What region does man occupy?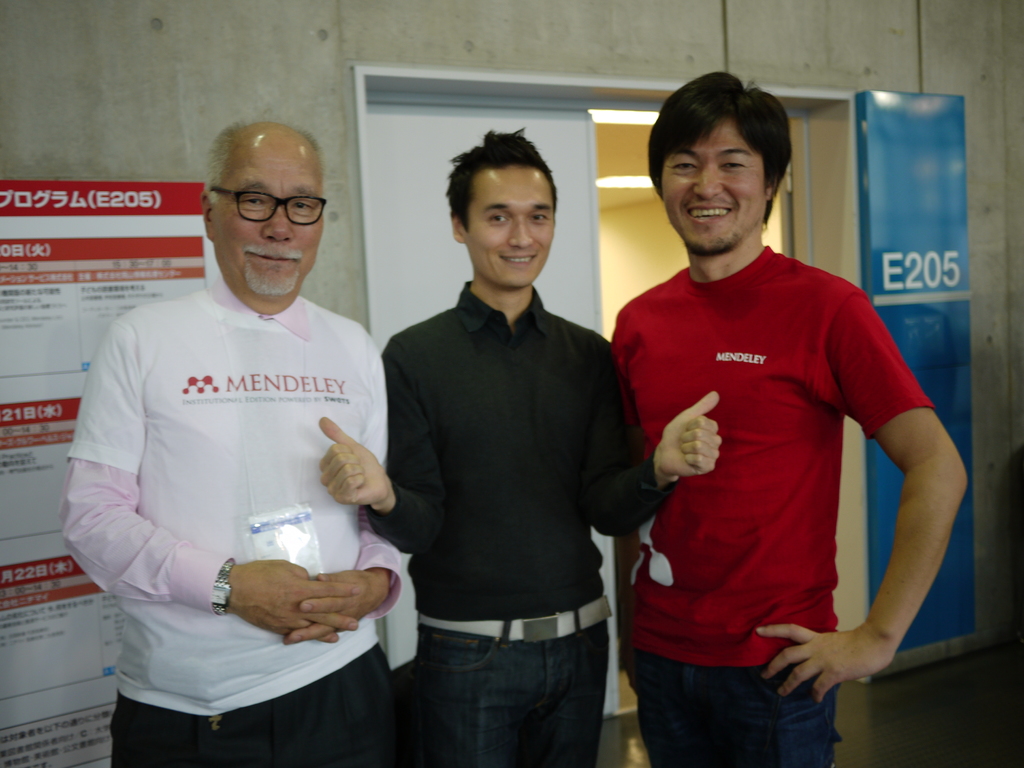
<box>316,127,721,767</box>.
